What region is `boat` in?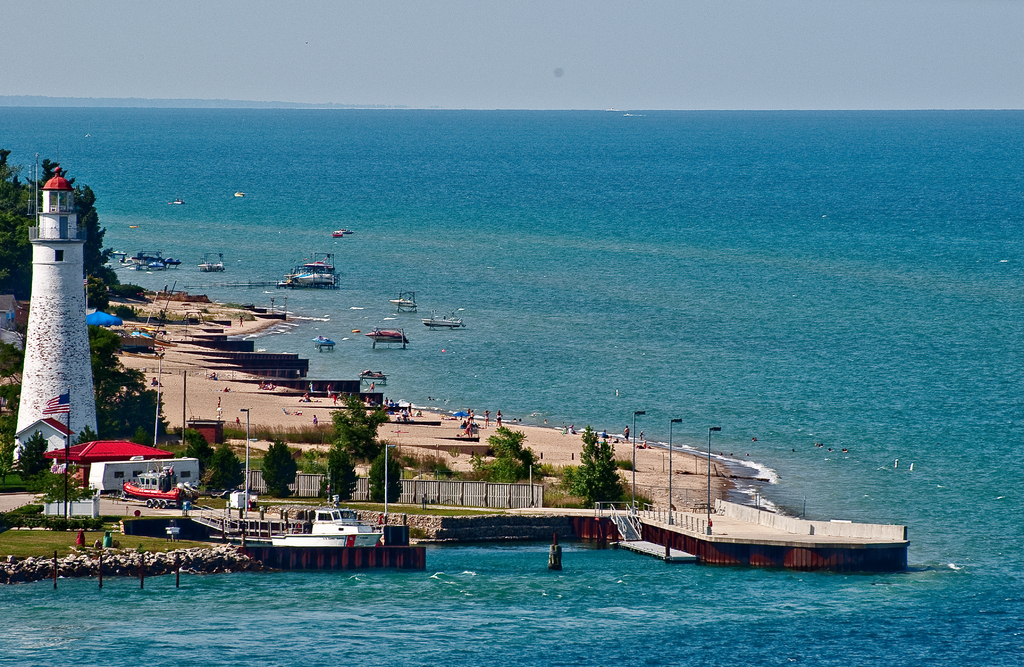
bbox=(312, 333, 335, 346).
